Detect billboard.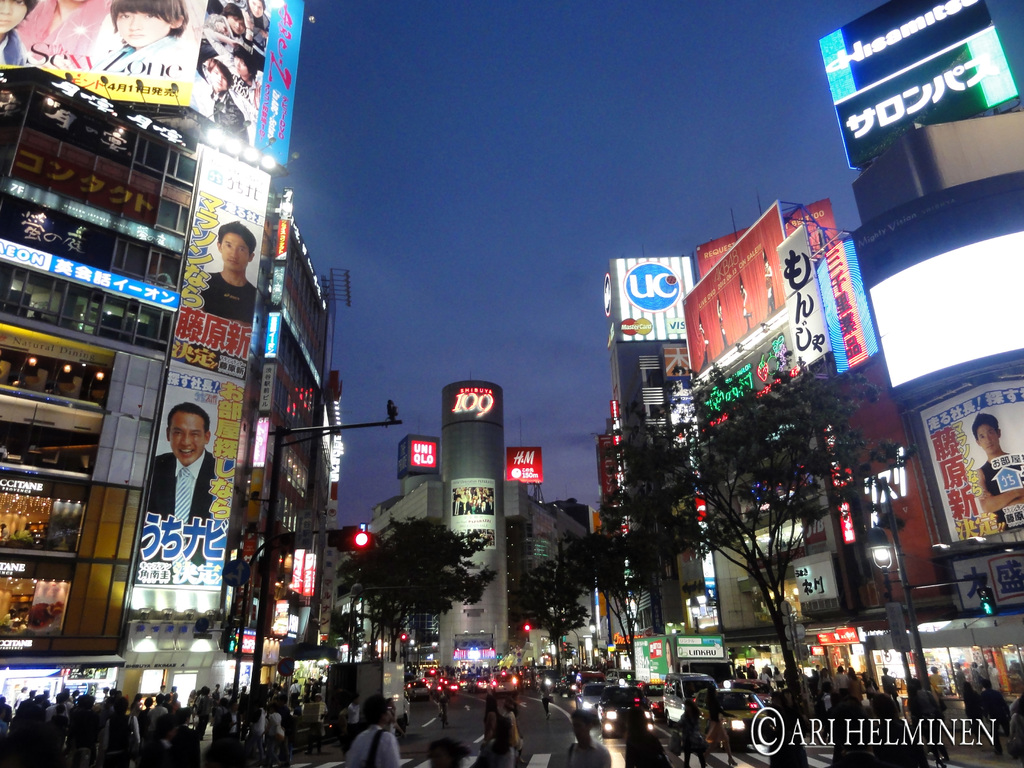
Detected at [x1=819, y1=626, x2=863, y2=644].
